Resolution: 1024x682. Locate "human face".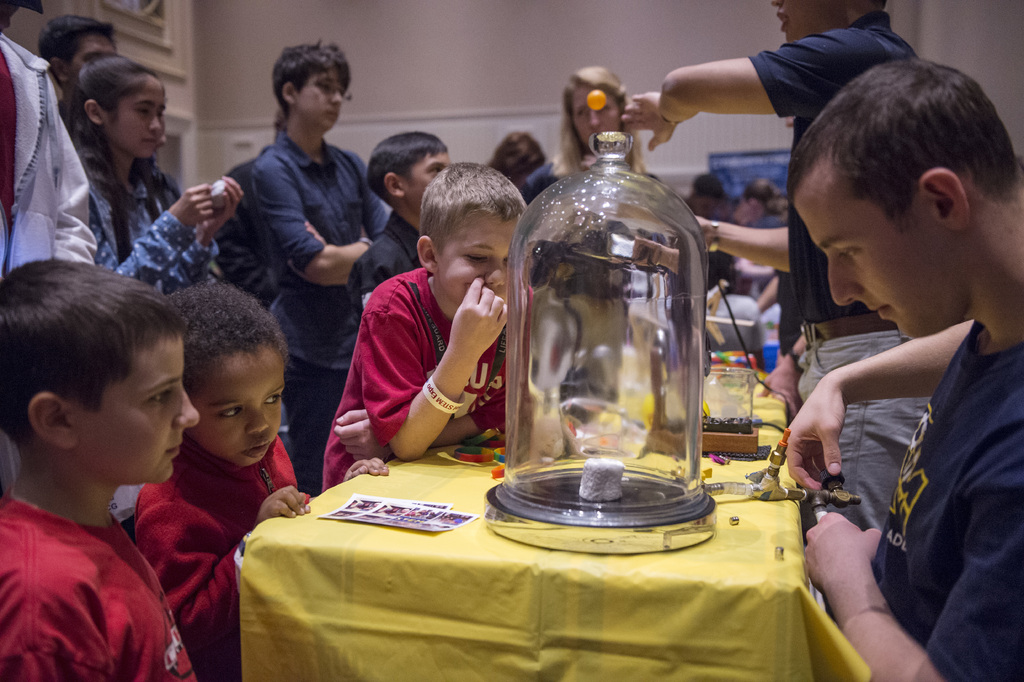
410,136,460,220.
